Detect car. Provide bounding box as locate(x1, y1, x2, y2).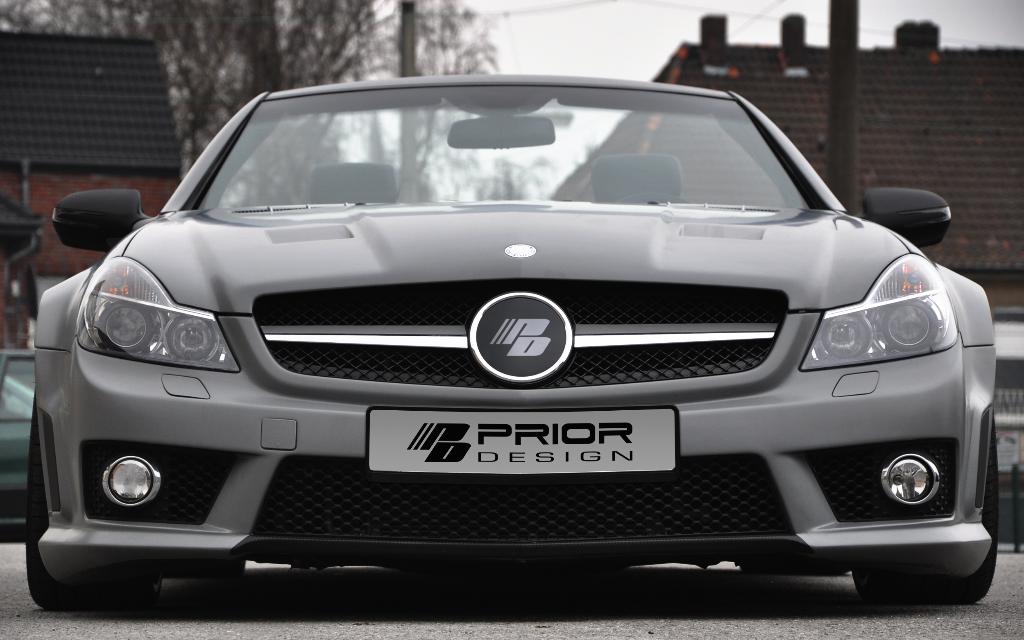
locate(19, 46, 978, 607).
